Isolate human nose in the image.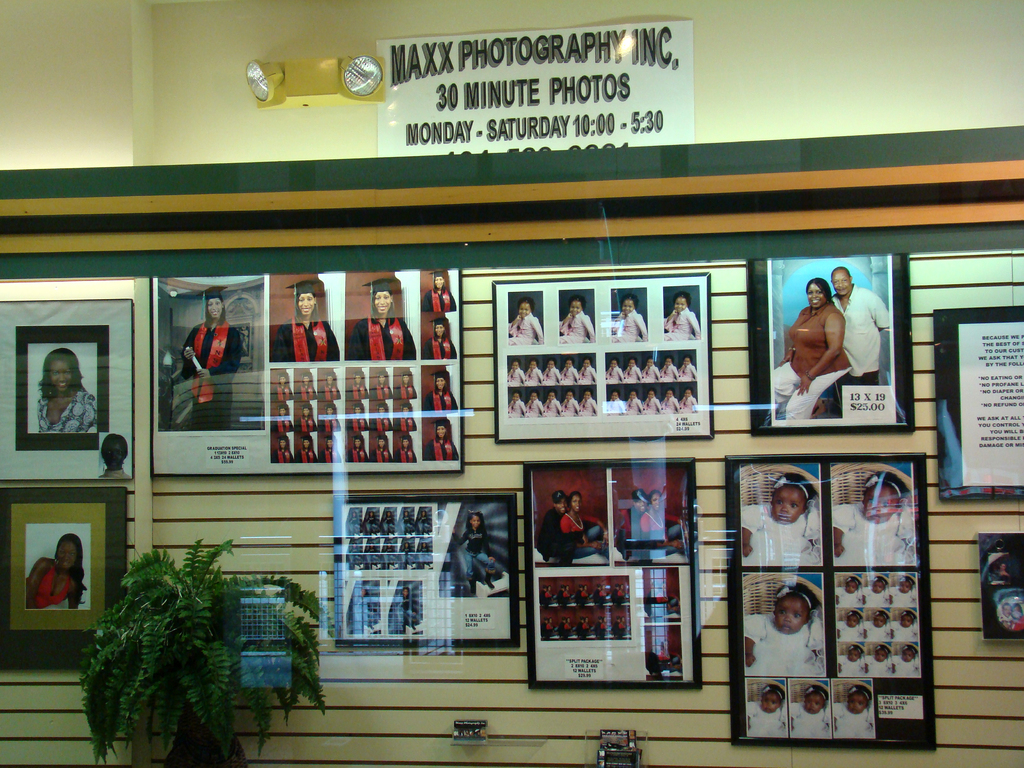
Isolated region: <box>811,702,815,706</box>.
